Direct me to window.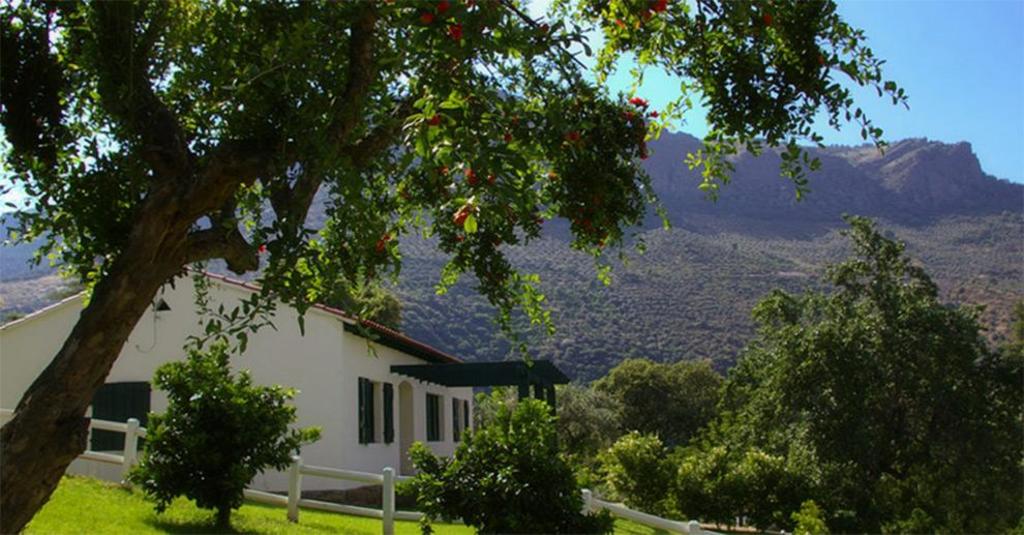
Direction: bbox(449, 402, 461, 439).
